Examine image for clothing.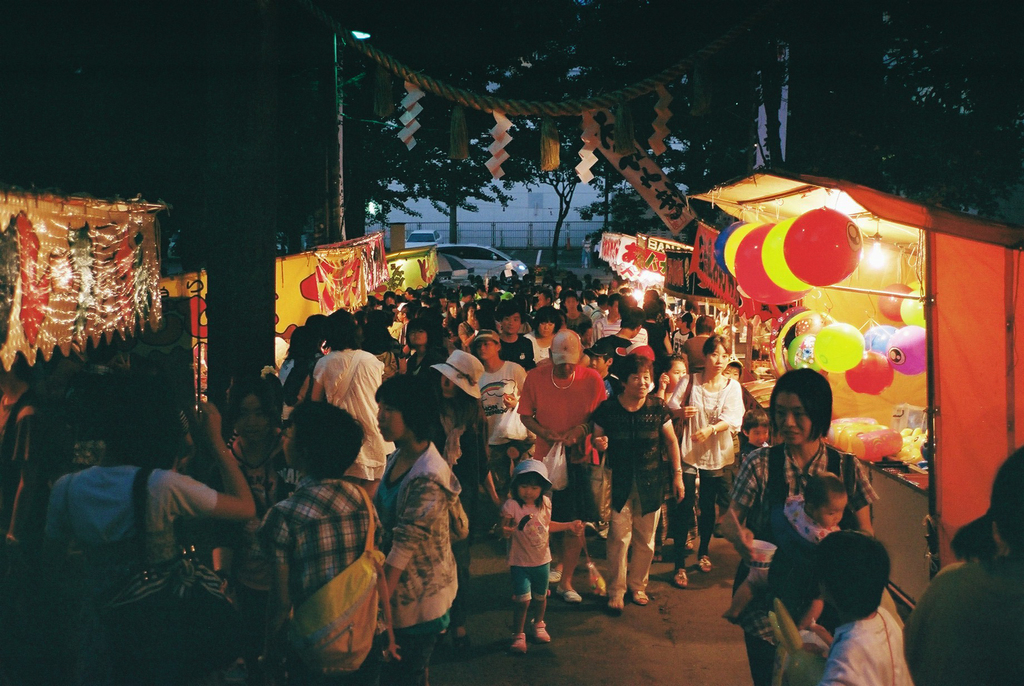
Examination result: (490, 436, 527, 495).
